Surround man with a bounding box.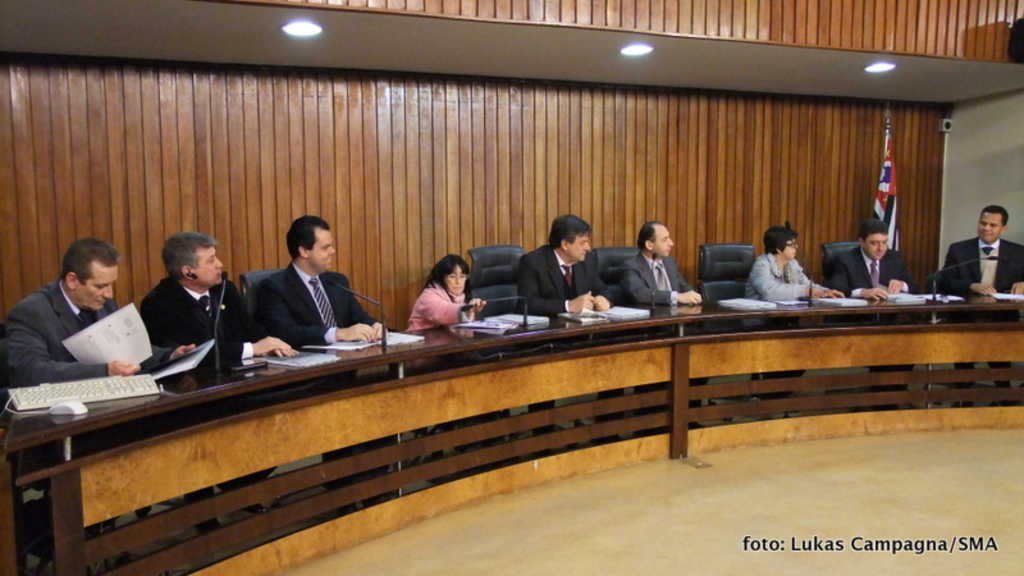
region(613, 212, 707, 308).
